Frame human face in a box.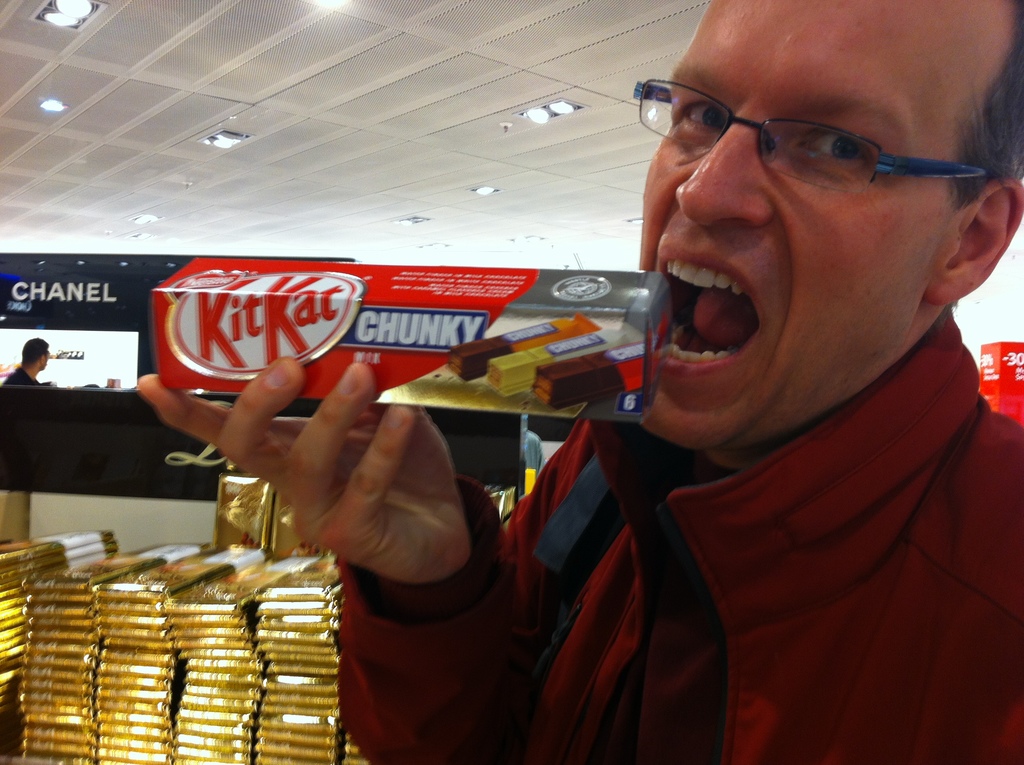
x1=637, y1=0, x2=955, y2=452.
